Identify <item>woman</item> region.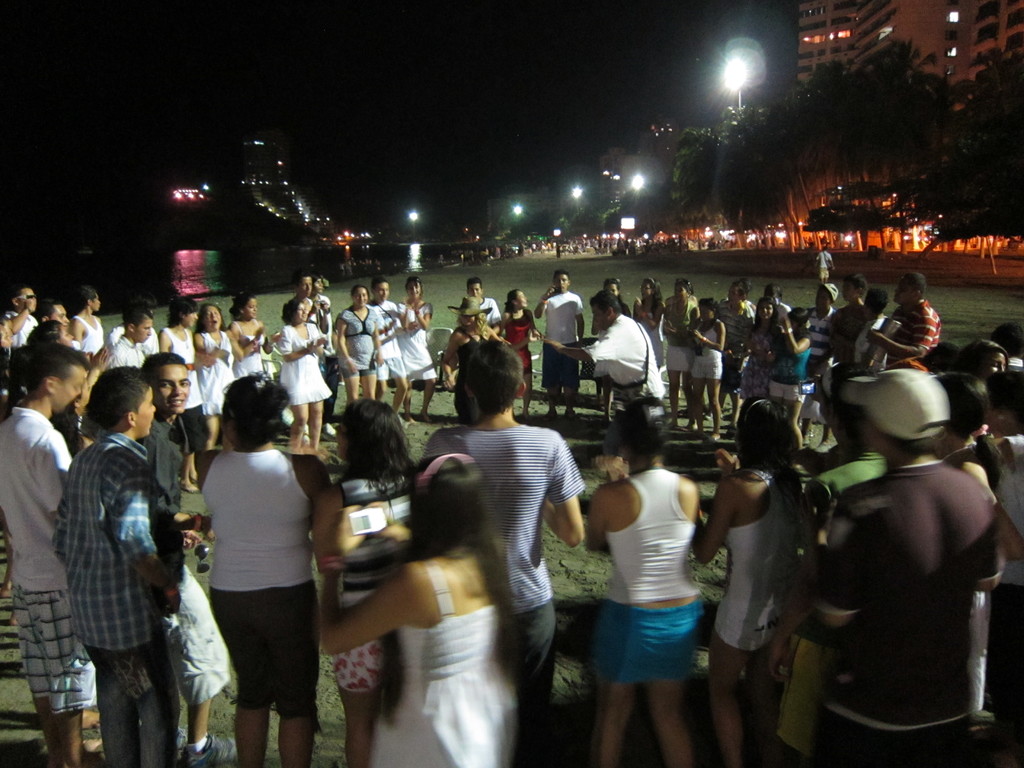
Region: 228,293,285,375.
